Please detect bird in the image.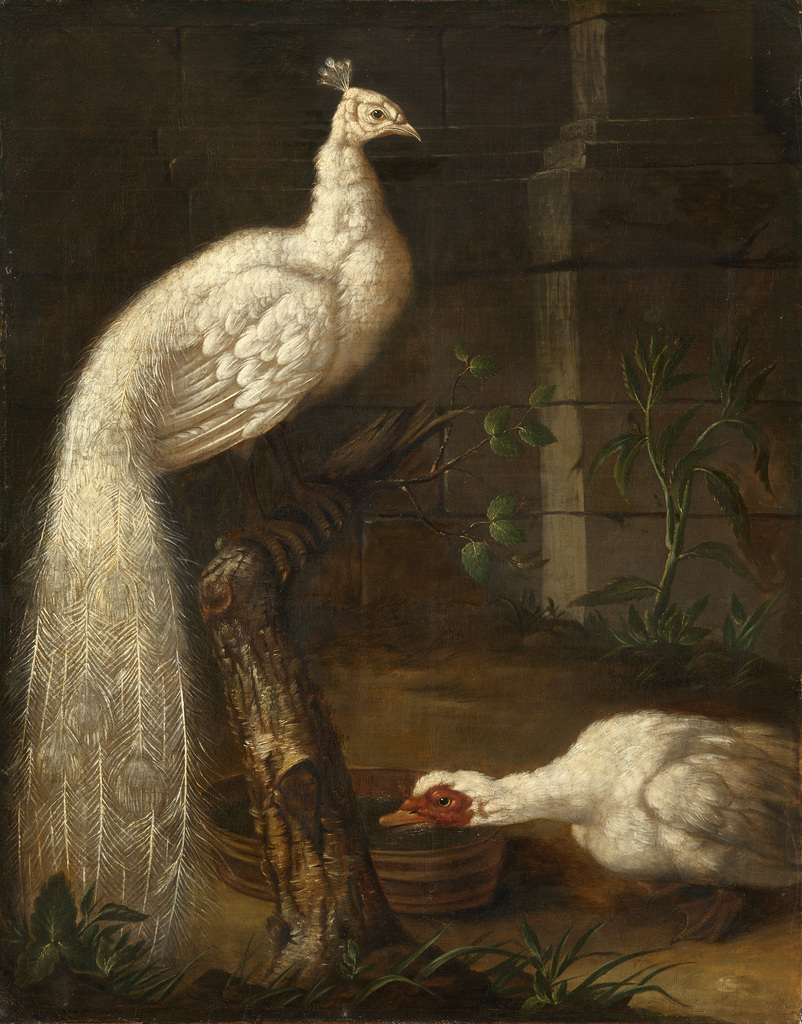
<region>371, 711, 801, 945</region>.
